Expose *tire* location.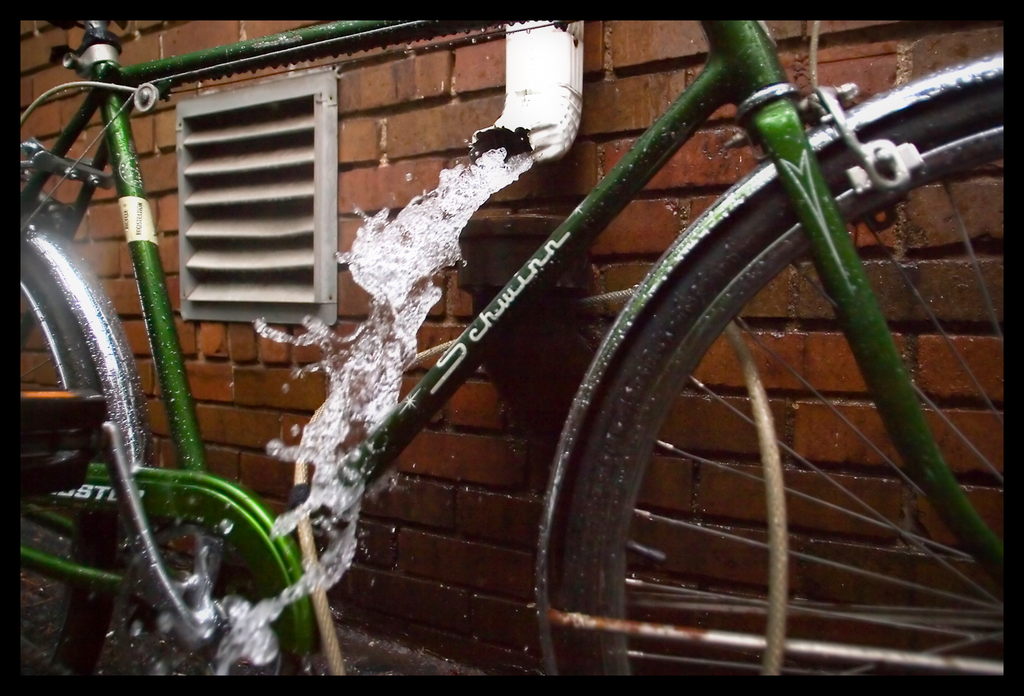
Exposed at pyautogui.locateOnScreen(557, 83, 1004, 679).
